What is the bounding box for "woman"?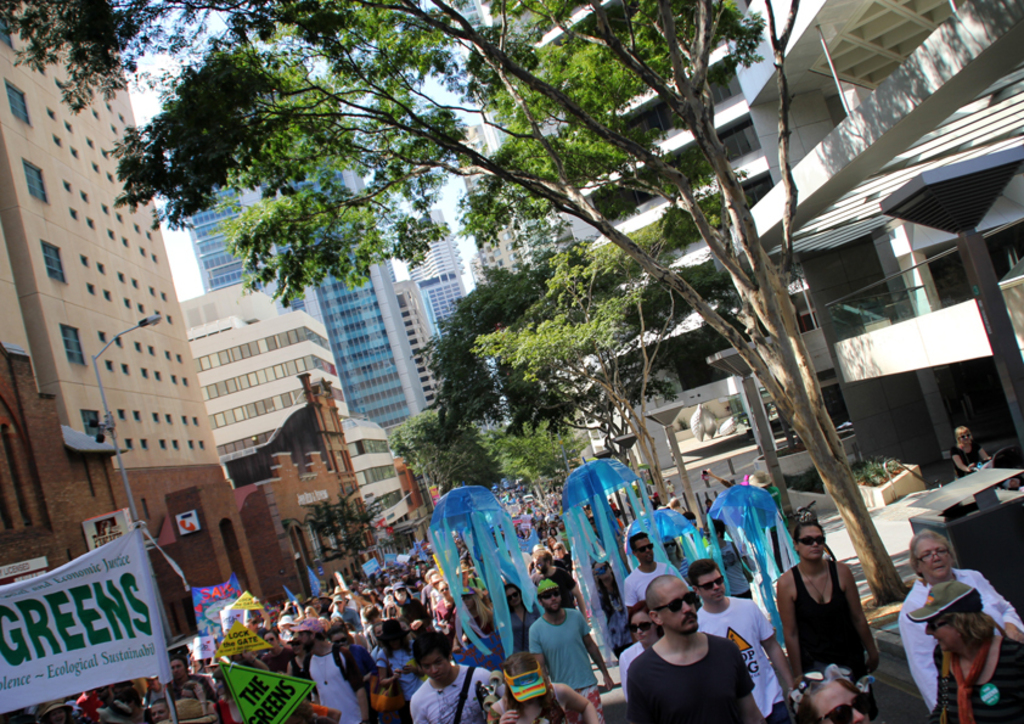
detection(506, 583, 542, 629).
